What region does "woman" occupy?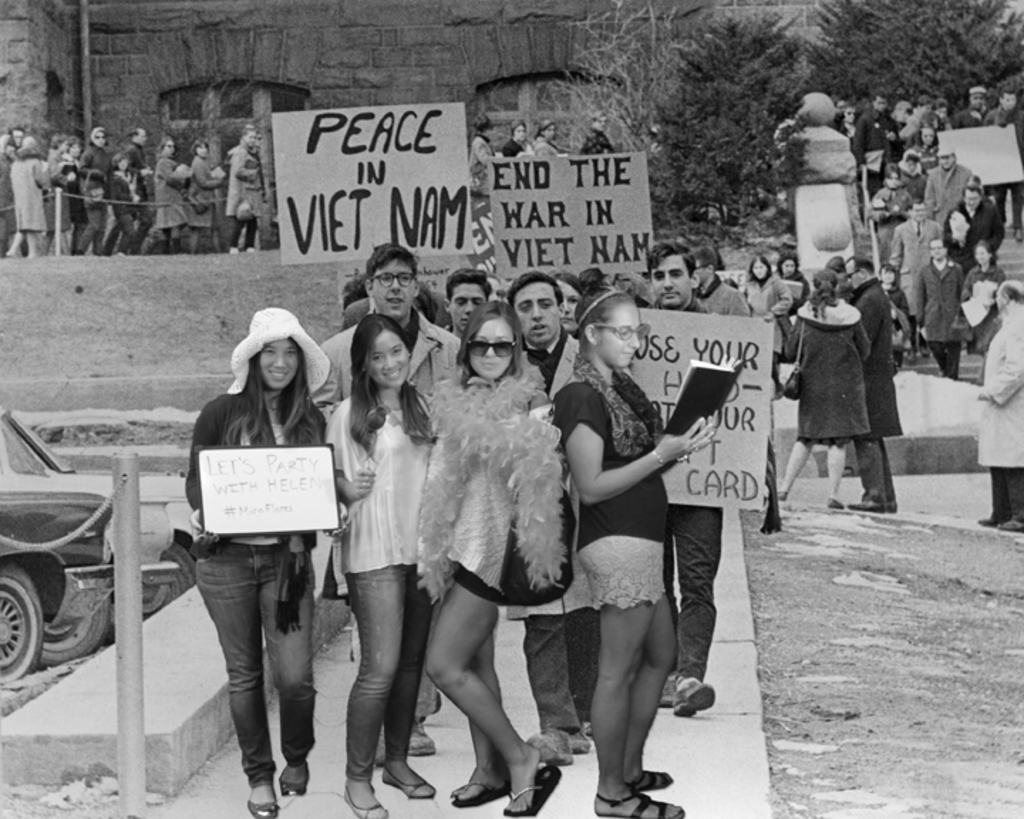
957, 243, 1011, 360.
